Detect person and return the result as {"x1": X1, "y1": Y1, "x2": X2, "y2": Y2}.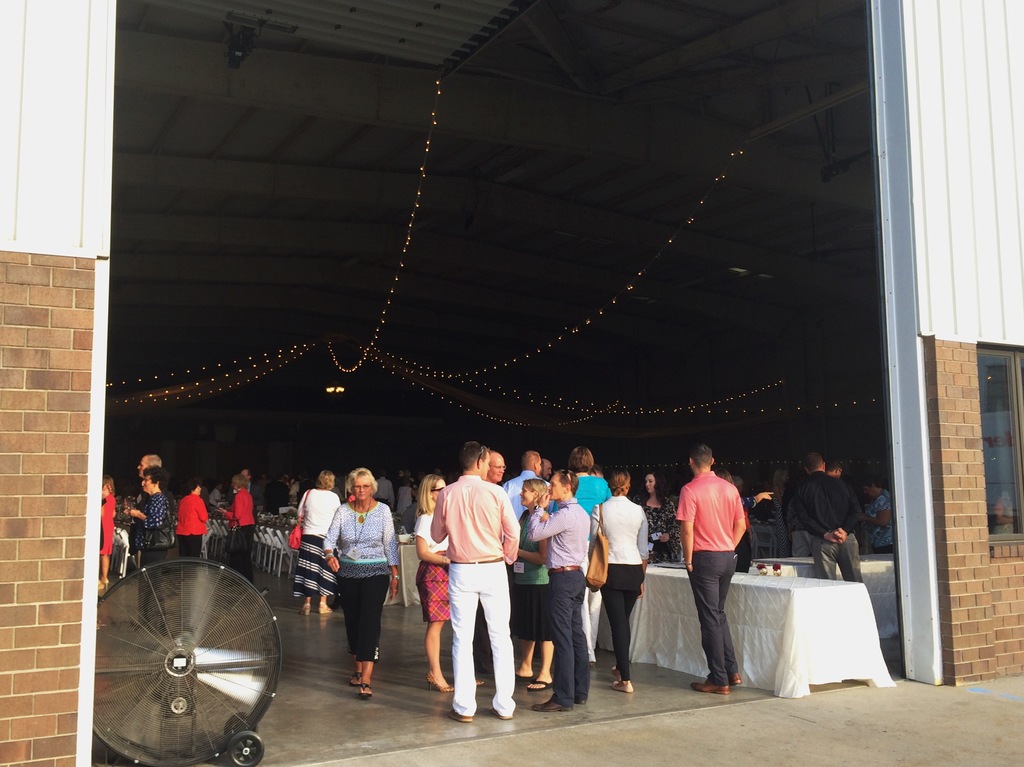
{"x1": 868, "y1": 474, "x2": 895, "y2": 555}.
